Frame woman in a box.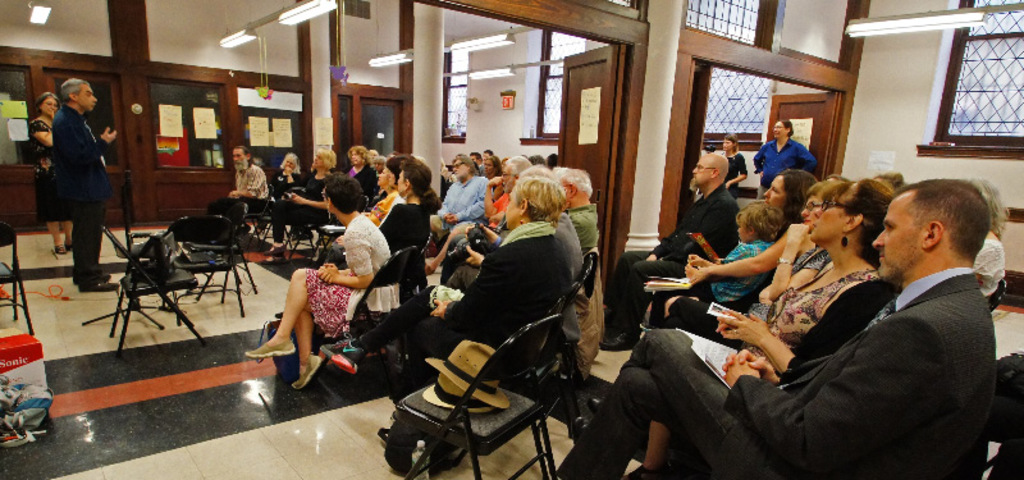
Rect(626, 173, 814, 352).
